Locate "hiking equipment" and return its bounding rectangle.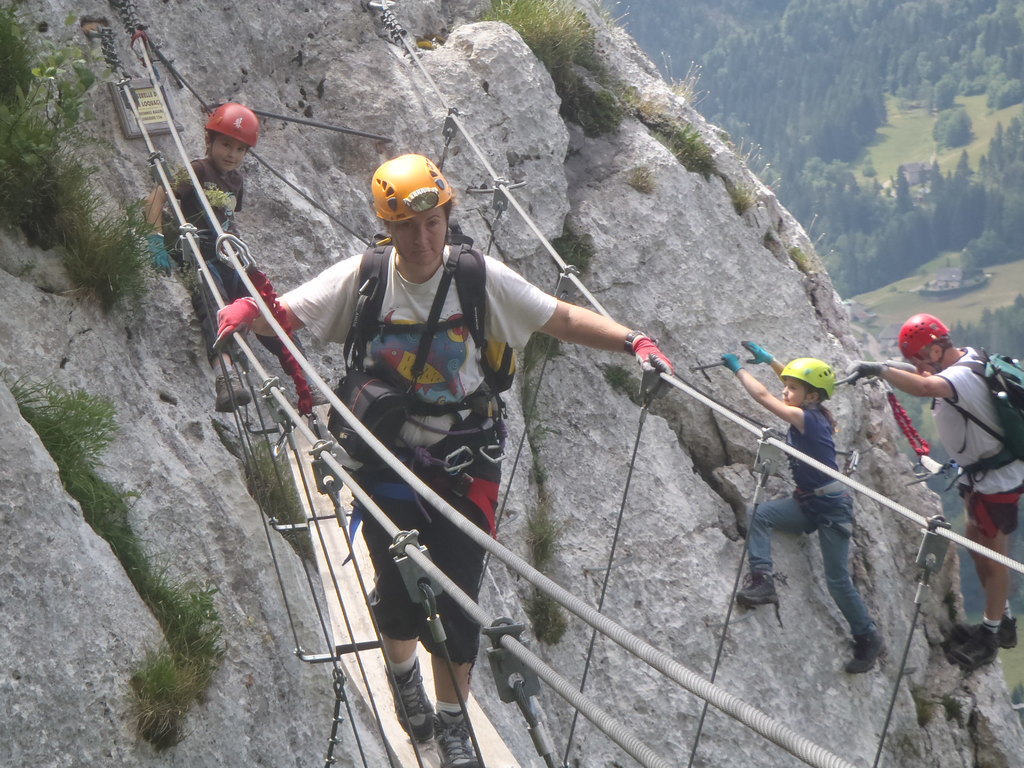
crop(900, 316, 952, 408).
